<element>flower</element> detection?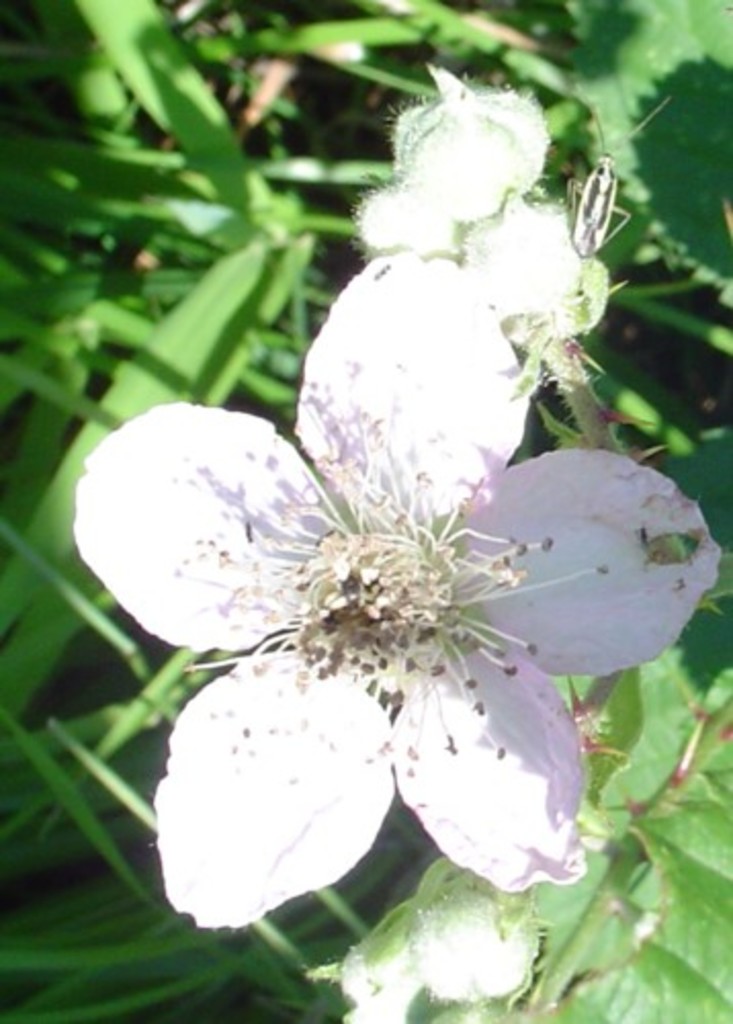
<region>102, 172, 667, 956</region>
